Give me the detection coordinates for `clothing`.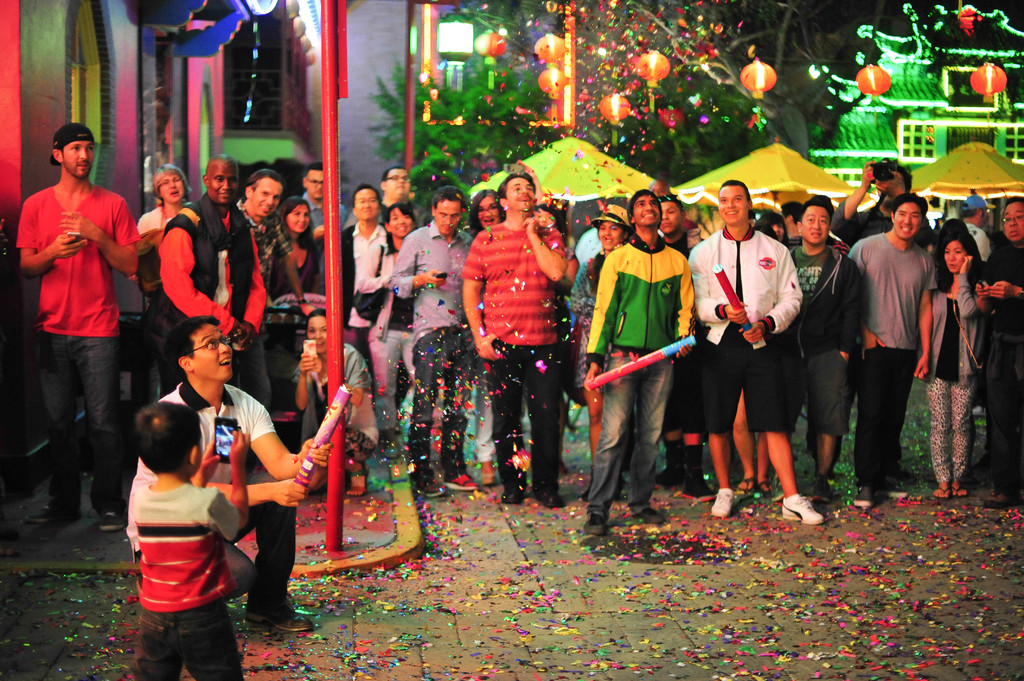
rect(303, 188, 350, 300).
